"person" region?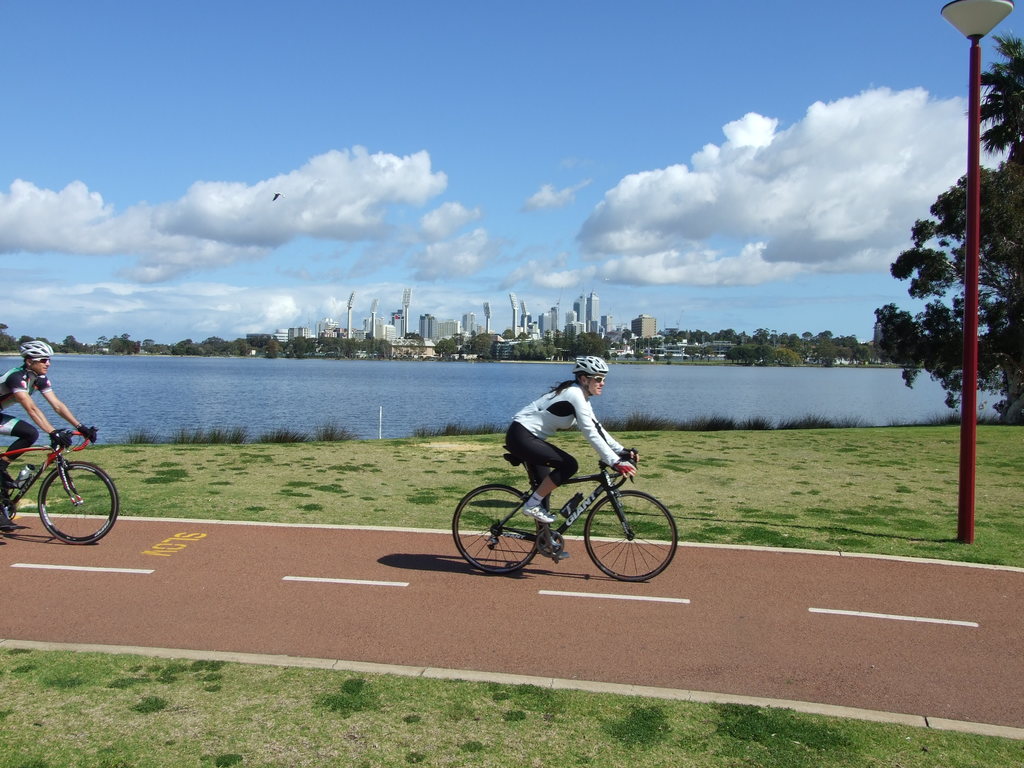
locate(477, 369, 639, 537)
